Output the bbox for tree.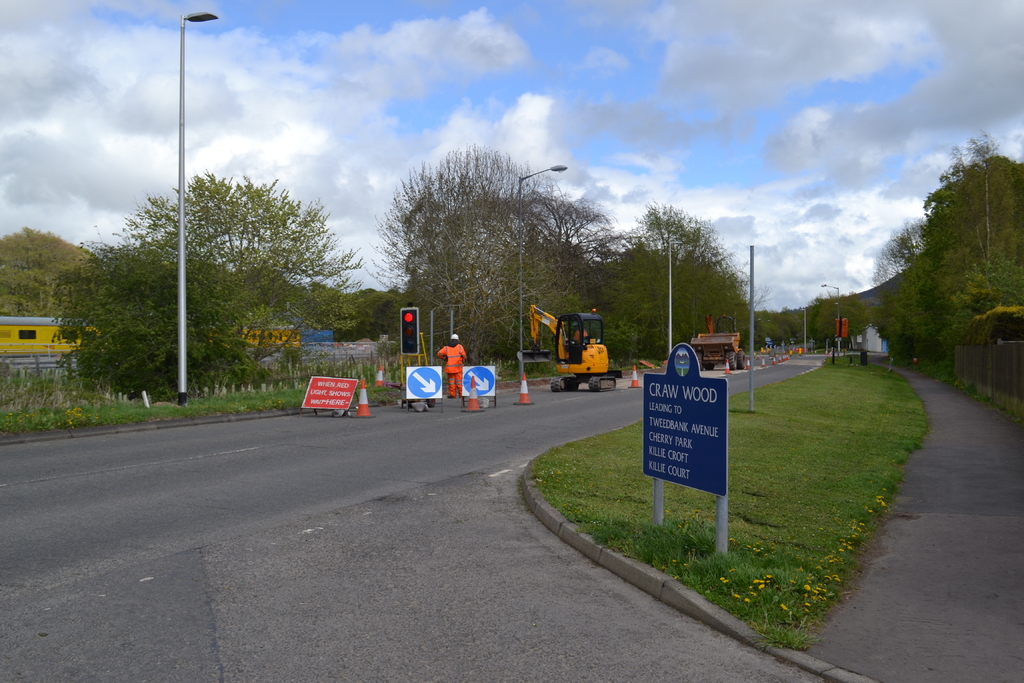
(x1=789, y1=279, x2=884, y2=350).
